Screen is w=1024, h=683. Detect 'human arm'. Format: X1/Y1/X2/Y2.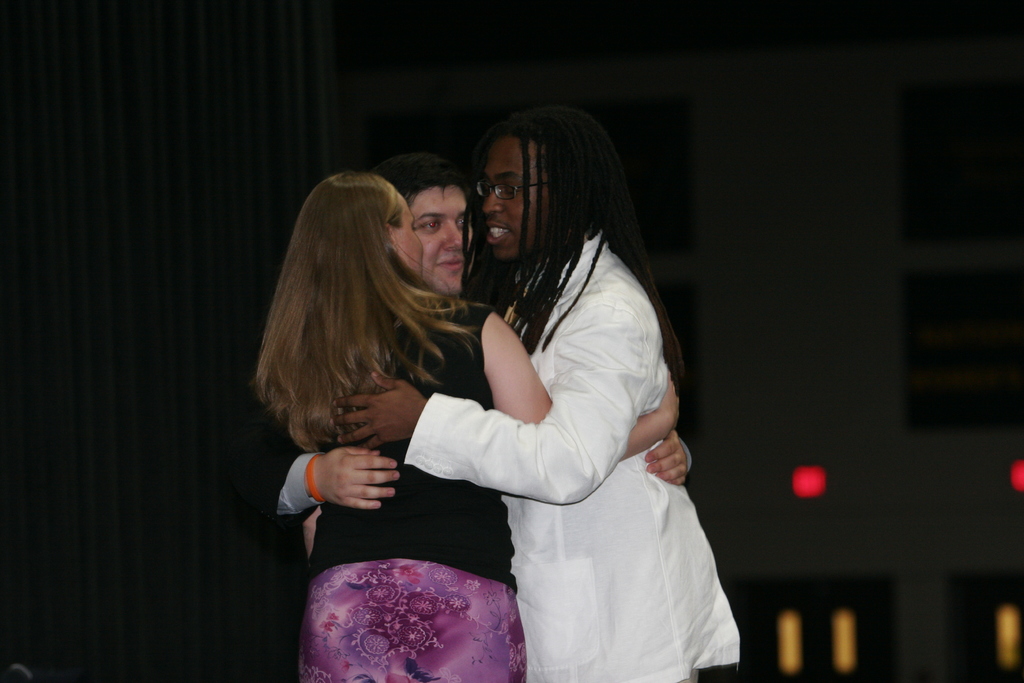
621/372/682/461.
